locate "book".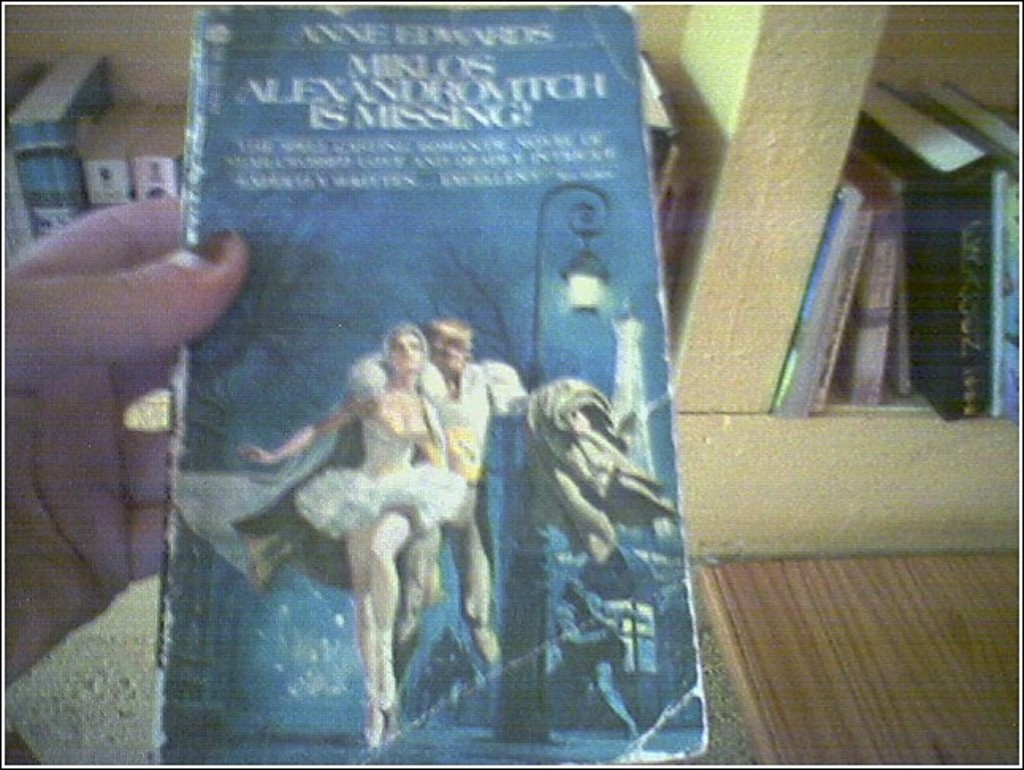
Bounding box: box(770, 174, 859, 409).
